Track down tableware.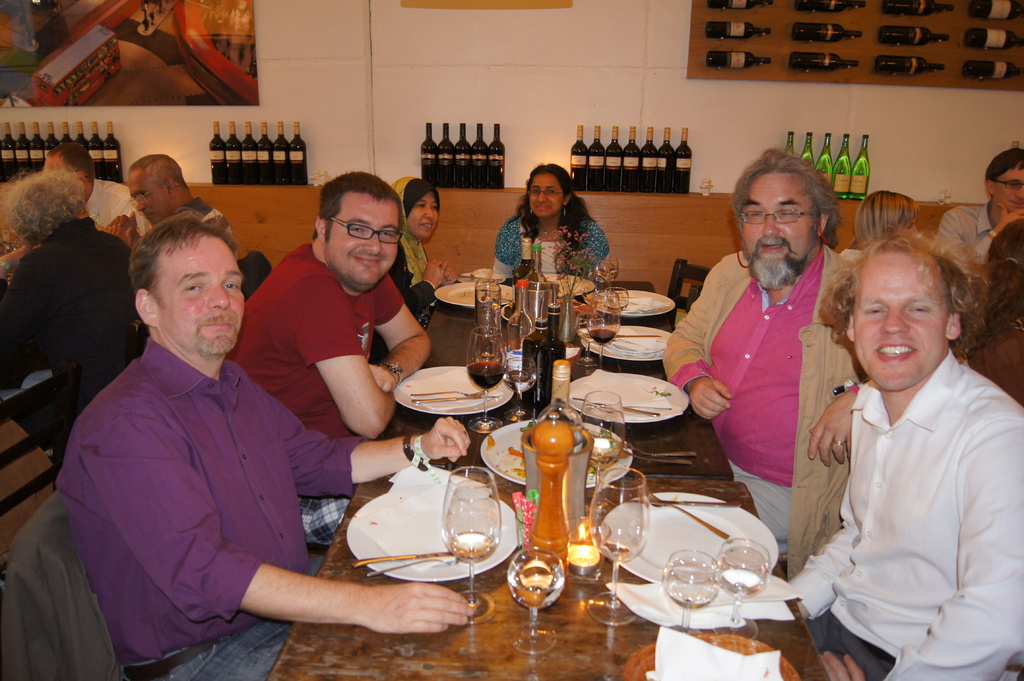
Tracked to bbox(504, 540, 568, 650).
